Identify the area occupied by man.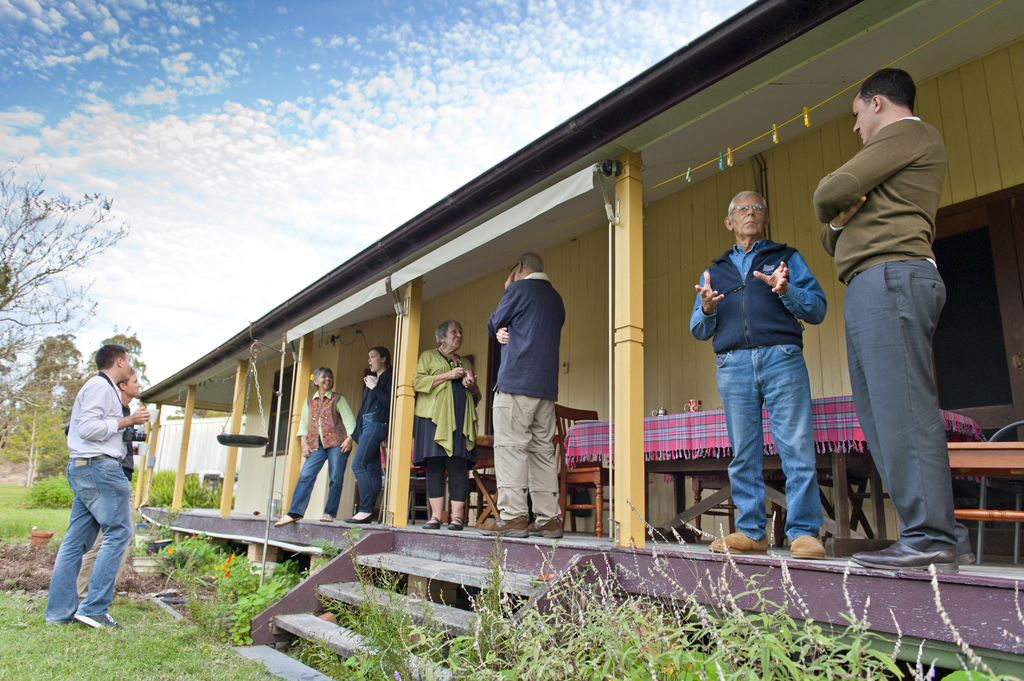
Area: pyautogui.locateOnScreen(43, 339, 132, 629).
